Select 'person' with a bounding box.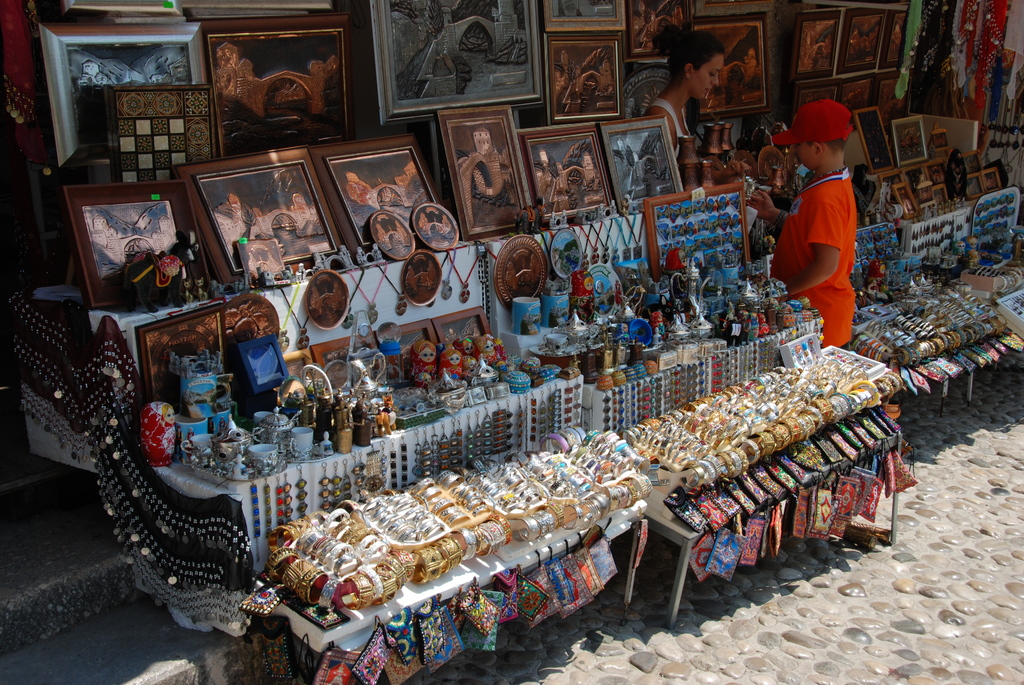
x1=634, y1=19, x2=729, y2=223.
